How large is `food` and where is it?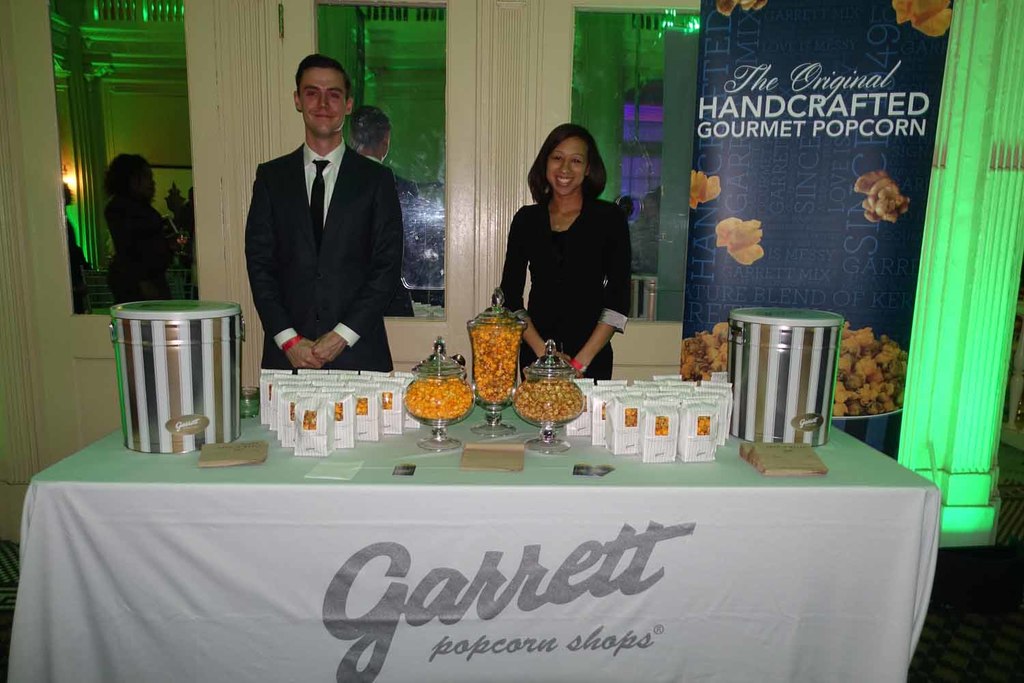
Bounding box: box=[654, 413, 668, 434].
